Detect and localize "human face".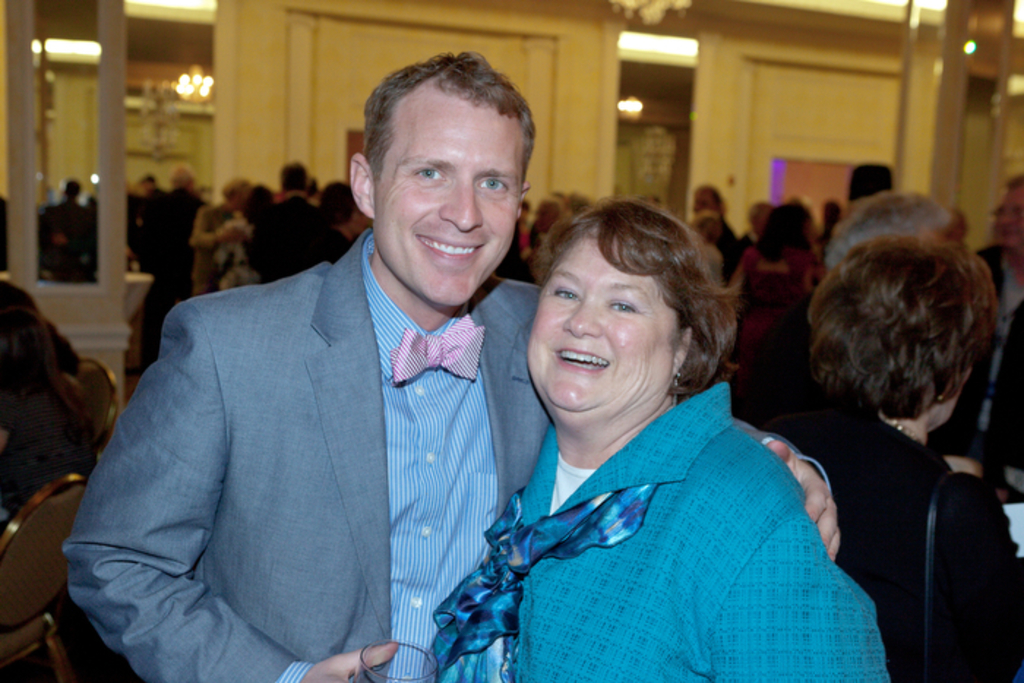
Localized at pyautogui.locateOnScreen(374, 83, 531, 313).
